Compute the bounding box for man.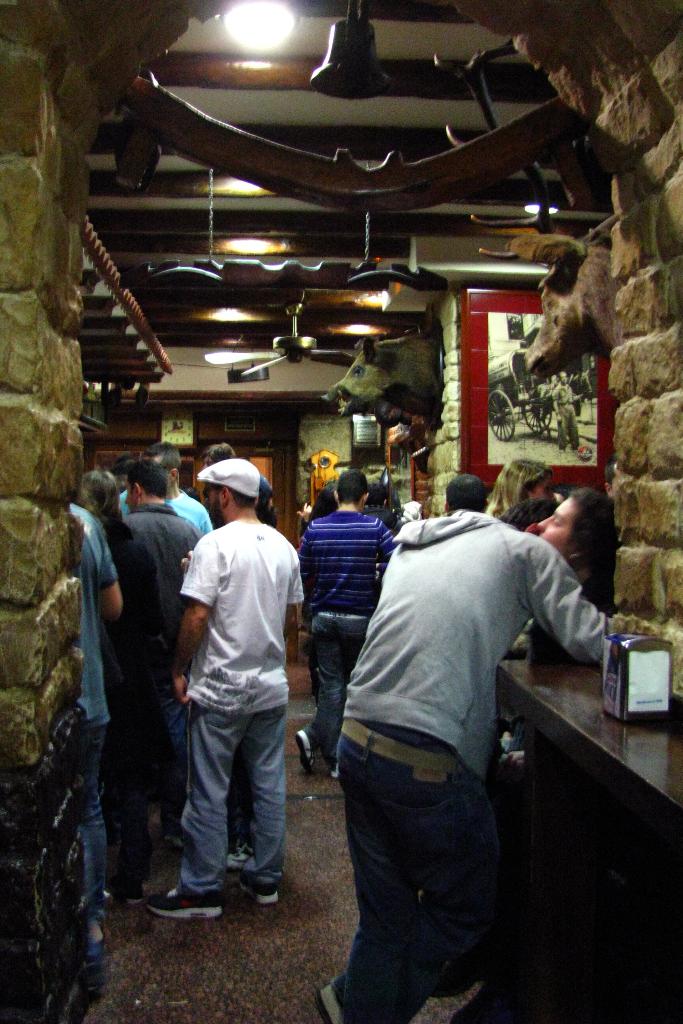
115/462/208/905.
